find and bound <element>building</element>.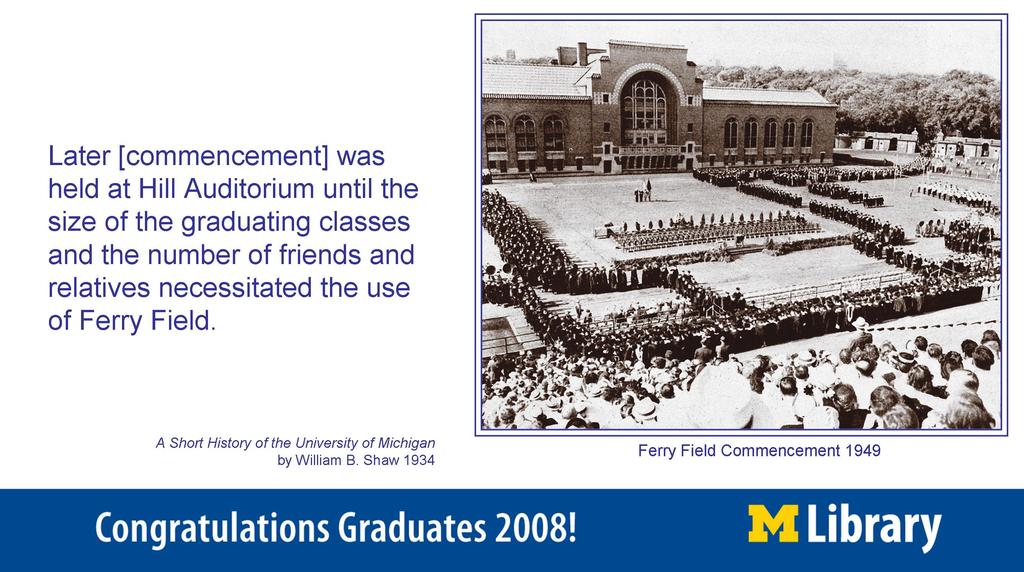
Bound: region(488, 38, 831, 181).
